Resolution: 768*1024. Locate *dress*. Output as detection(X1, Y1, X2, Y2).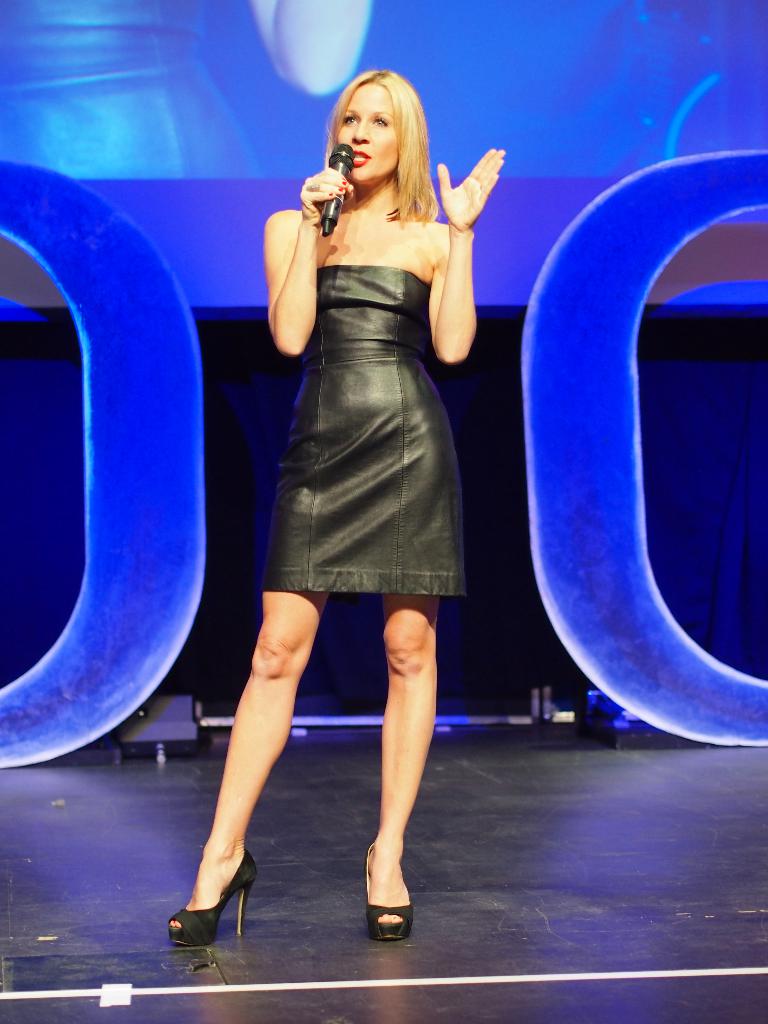
detection(258, 264, 470, 600).
